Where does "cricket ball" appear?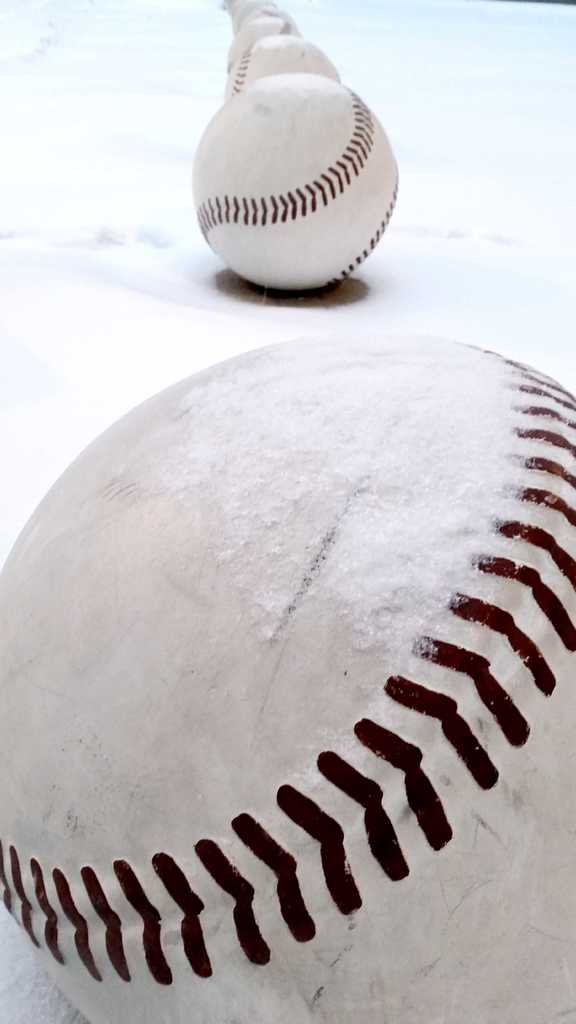
Appears at bbox=(226, 13, 296, 62).
